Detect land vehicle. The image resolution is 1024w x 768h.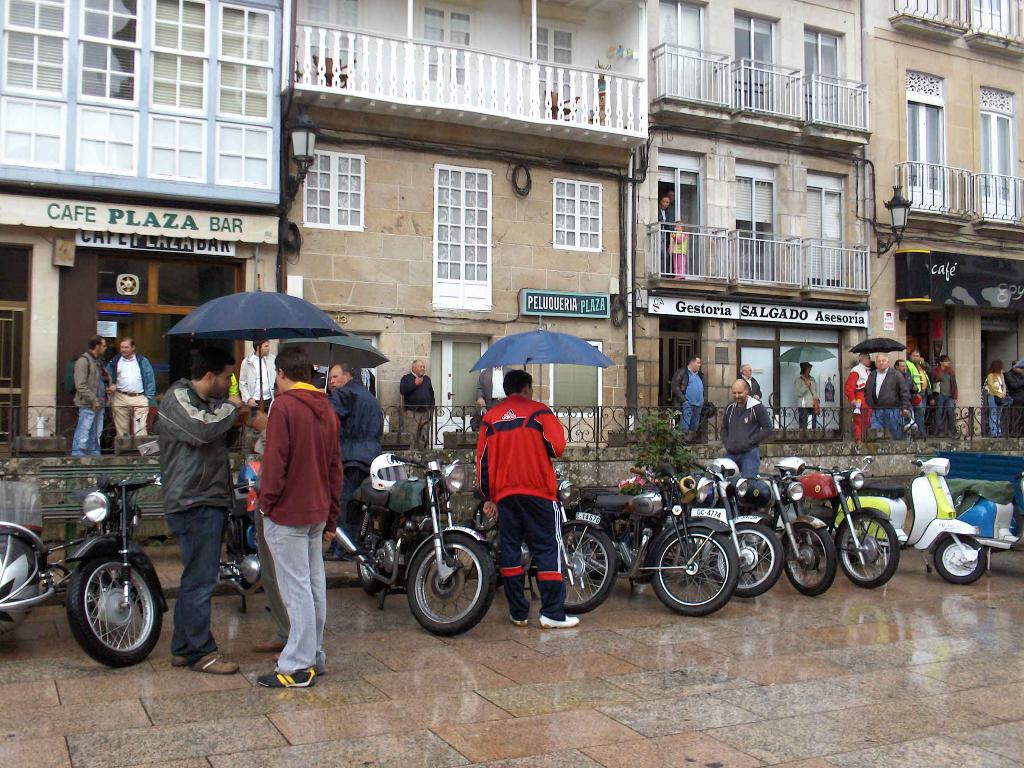
(722, 474, 837, 600).
